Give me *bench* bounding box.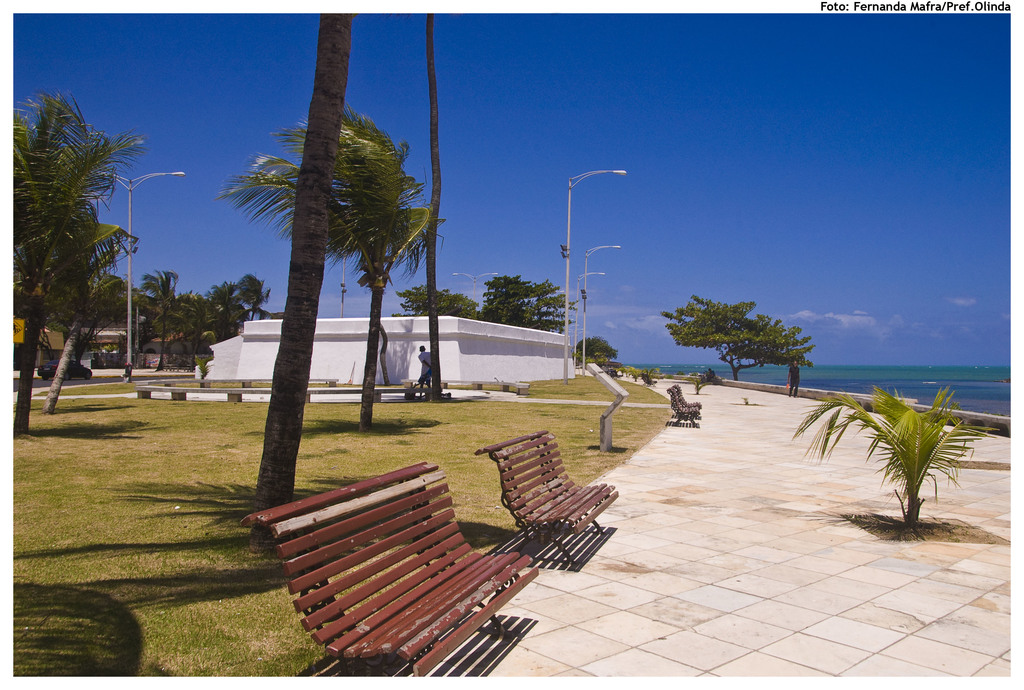
[left=163, top=361, right=193, bottom=371].
